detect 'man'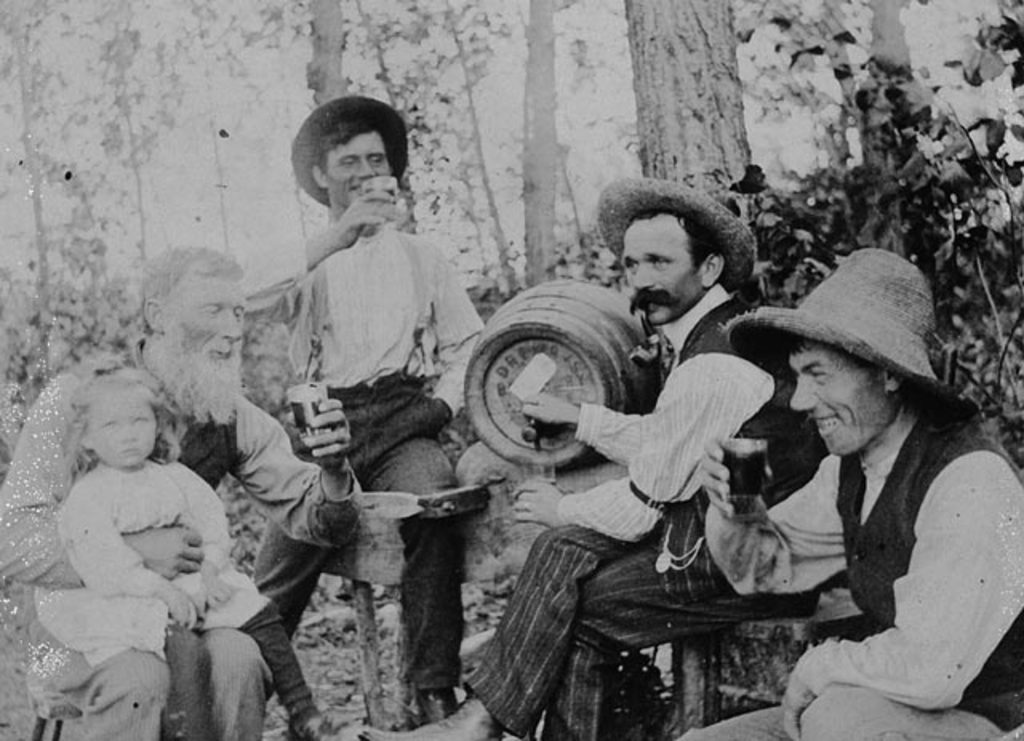
[x1=0, y1=246, x2=363, y2=739]
